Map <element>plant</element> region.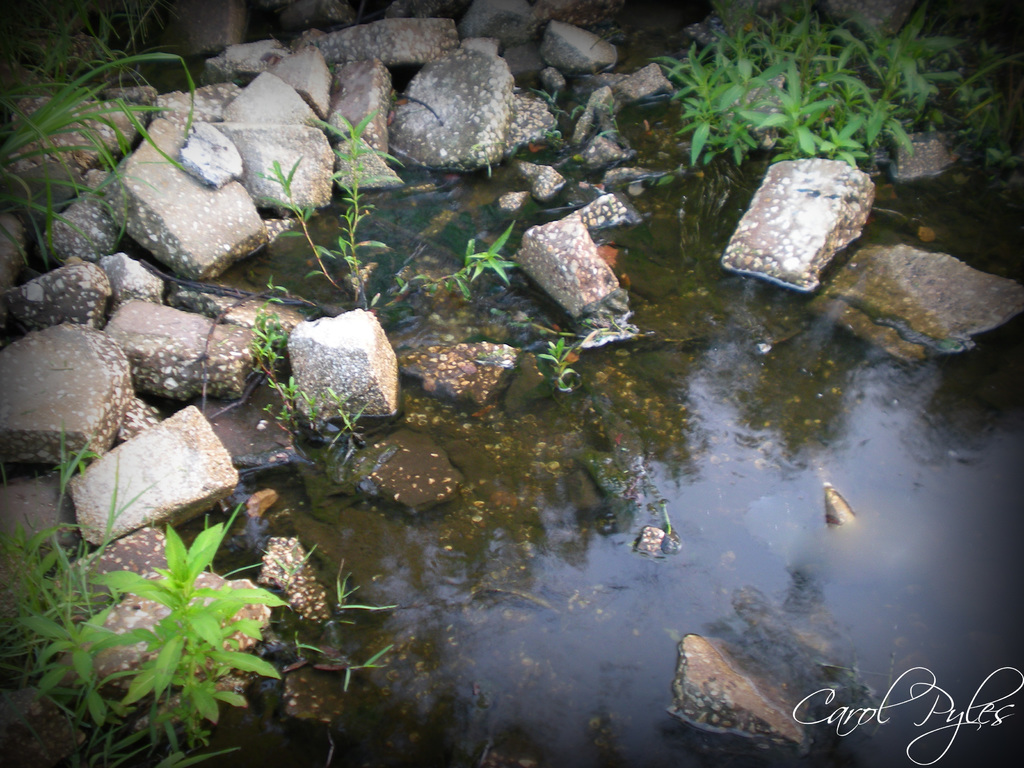
Mapped to 9 479 331 745.
